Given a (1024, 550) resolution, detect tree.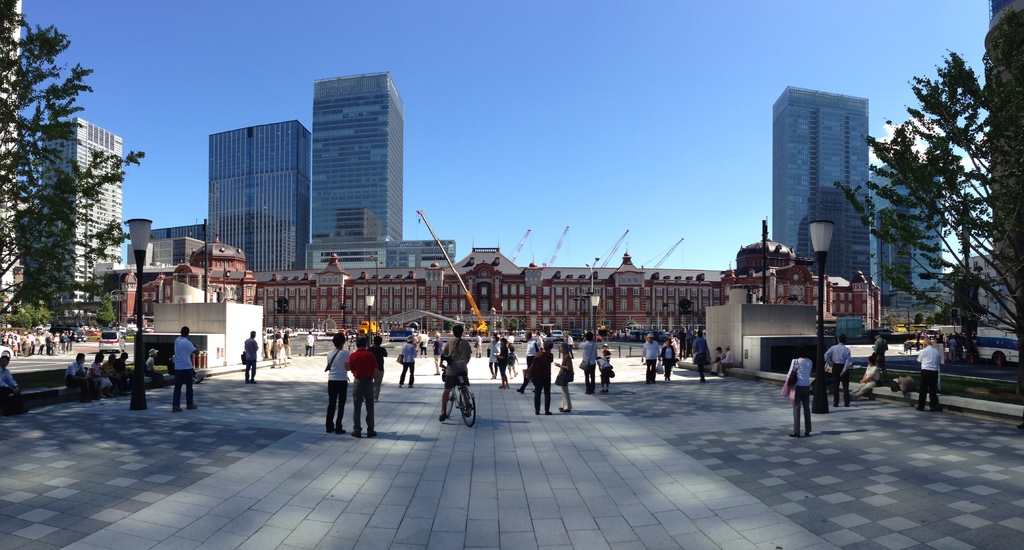
detection(0, 0, 142, 327).
